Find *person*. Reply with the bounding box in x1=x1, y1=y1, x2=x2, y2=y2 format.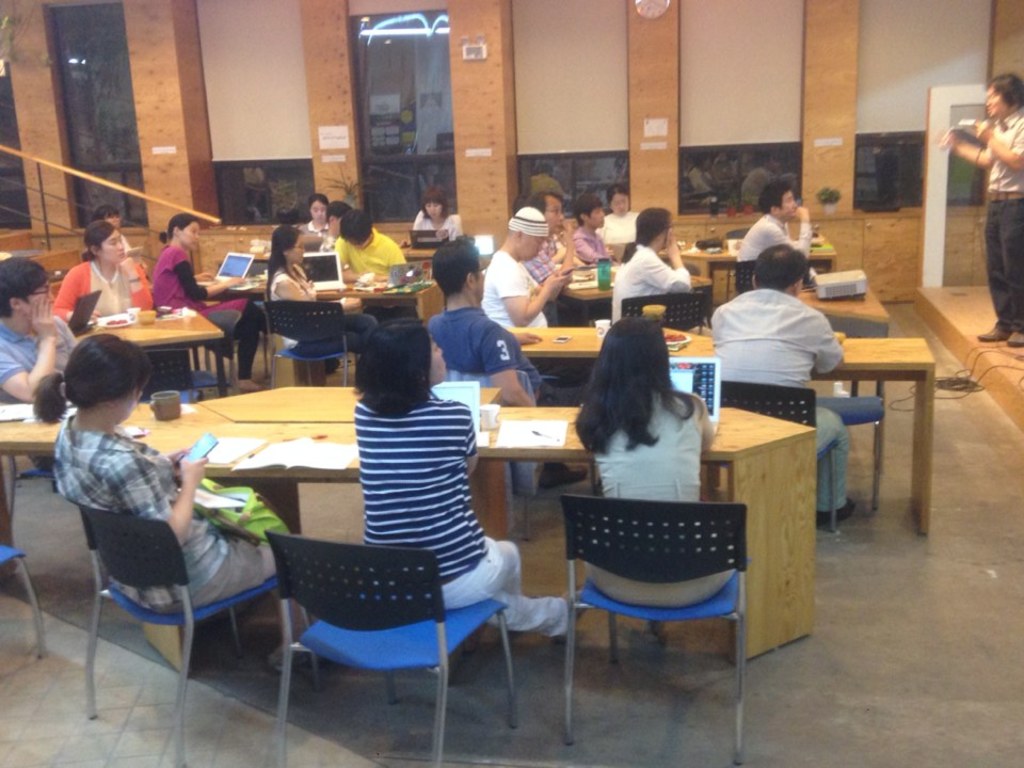
x1=410, y1=197, x2=462, y2=243.
